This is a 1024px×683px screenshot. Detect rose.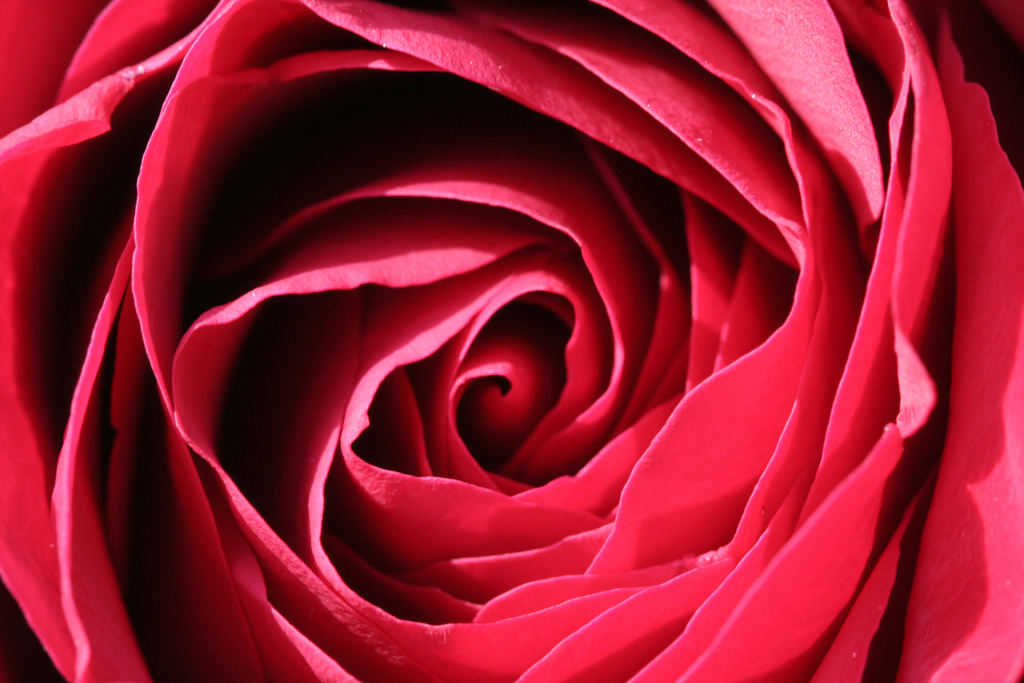
<box>0,0,1023,682</box>.
